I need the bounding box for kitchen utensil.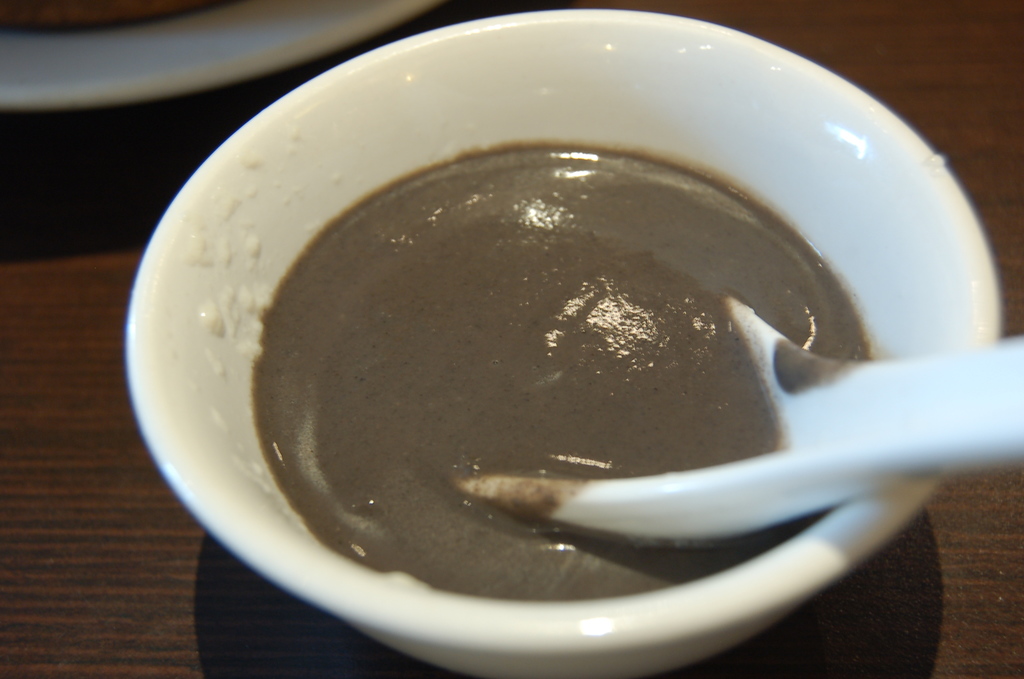
Here it is: x1=144, y1=28, x2=947, y2=615.
